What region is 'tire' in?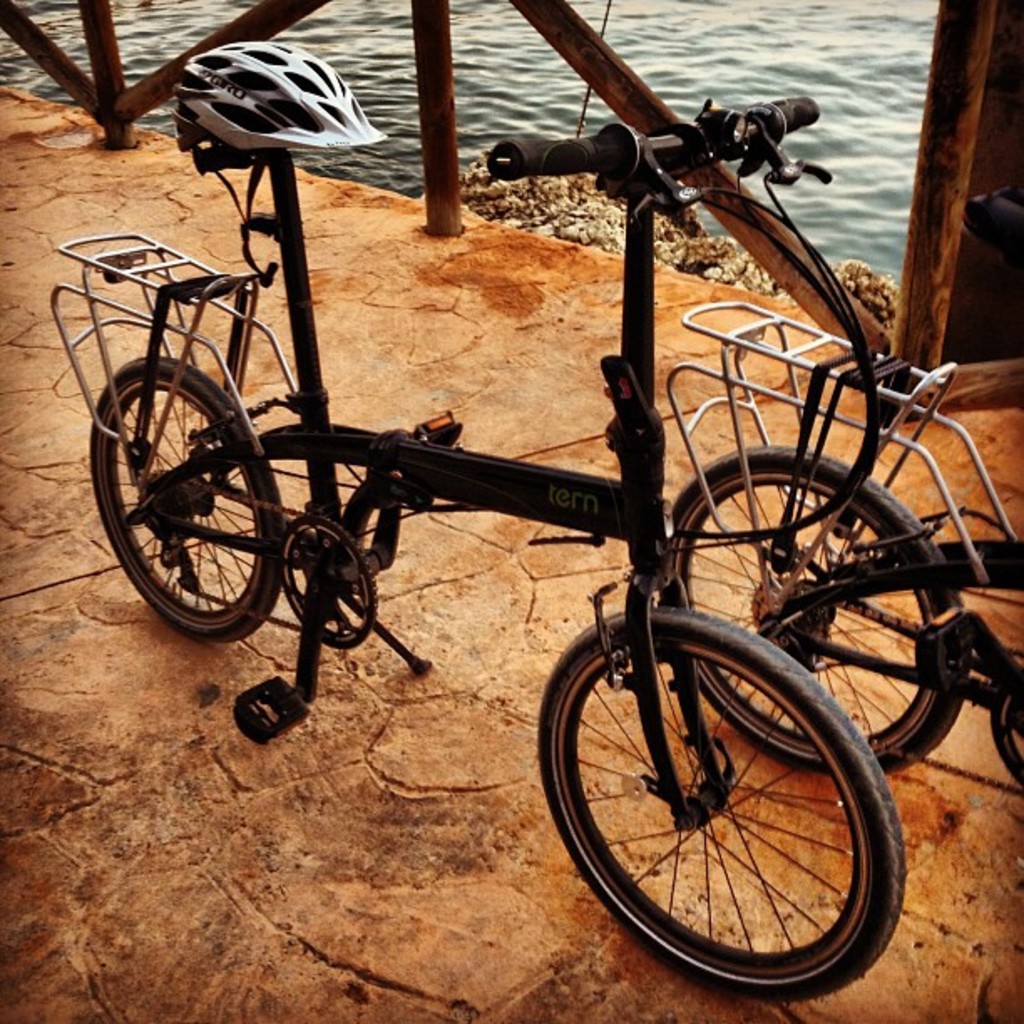
l=520, t=626, r=919, b=986.
